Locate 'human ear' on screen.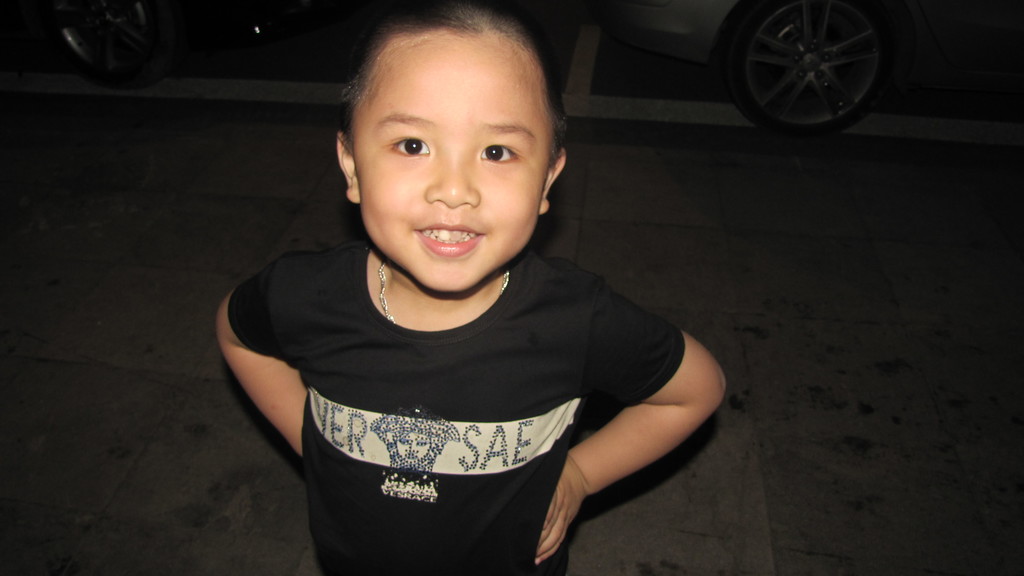
On screen at bbox=(535, 152, 566, 211).
